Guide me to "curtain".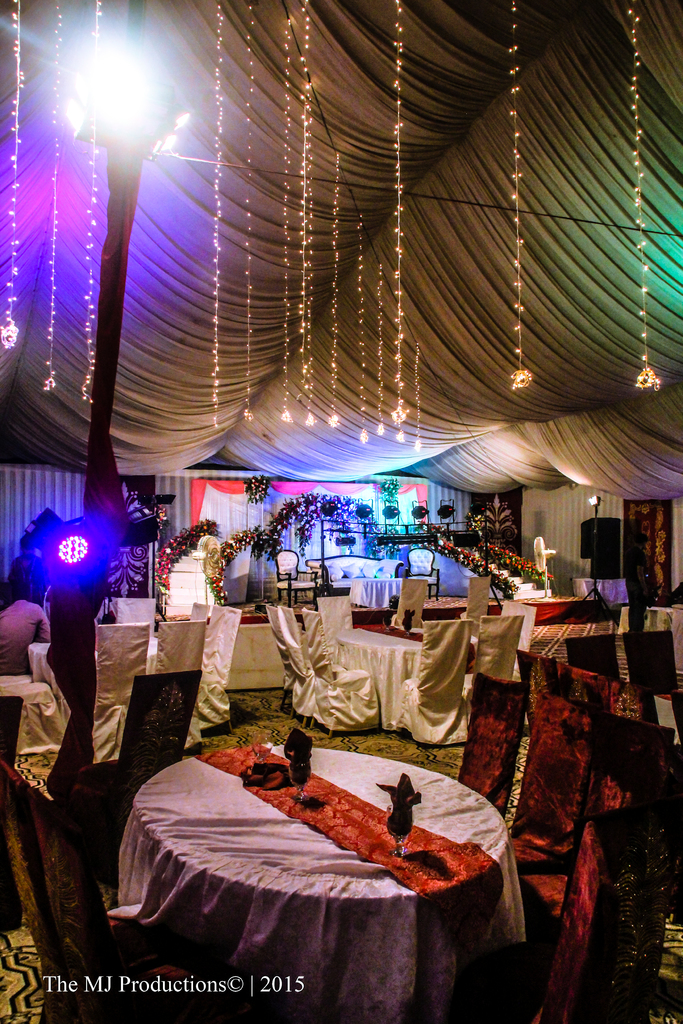
Guidance: pyautogui.locateOnScreen(518, 474, 617, 591).
